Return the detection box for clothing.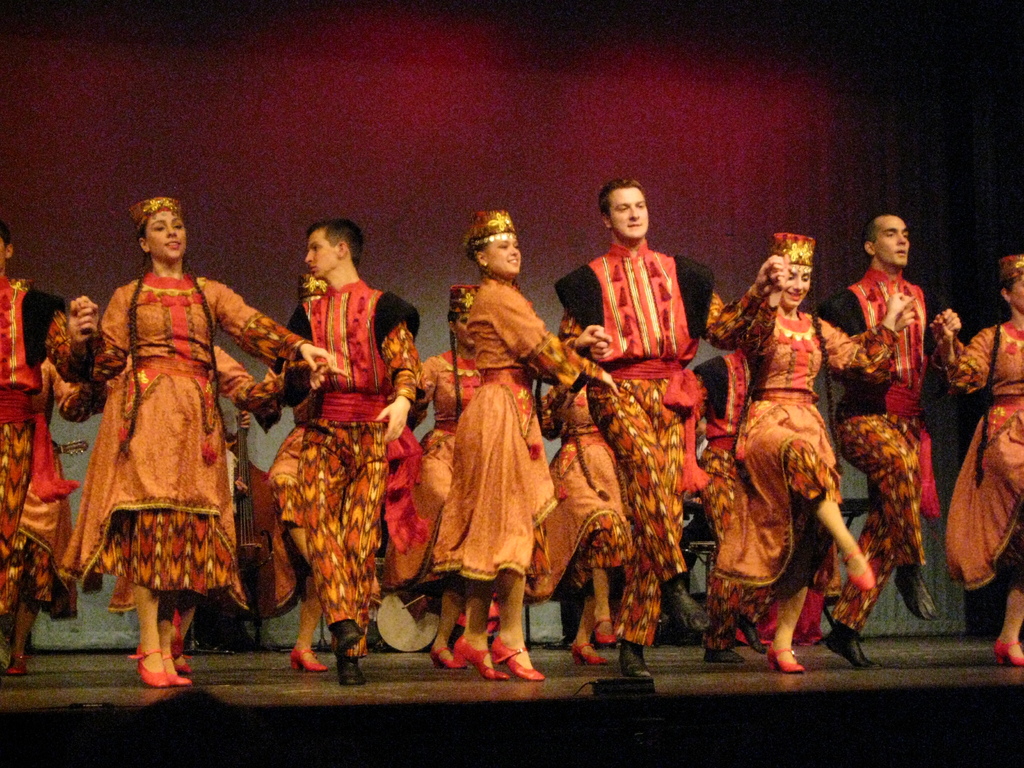
246 271 425 639.
